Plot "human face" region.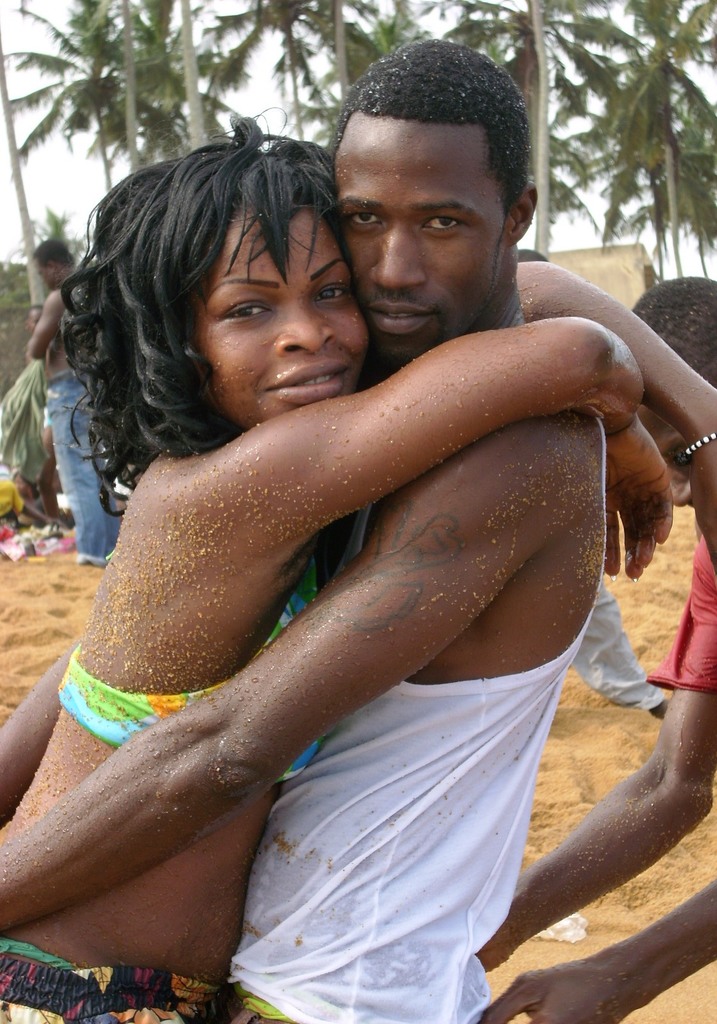
Plotted at <region>638, 415, 690, 506</region>.
